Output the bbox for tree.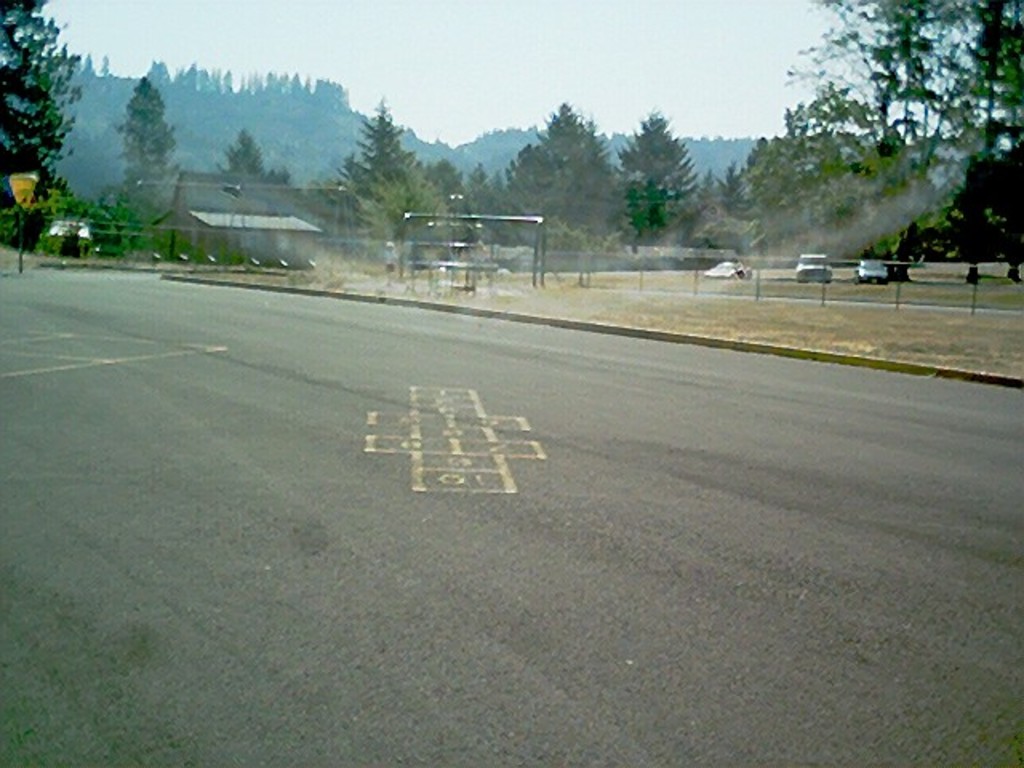
<region>619, 104, 706, 224</region>.
